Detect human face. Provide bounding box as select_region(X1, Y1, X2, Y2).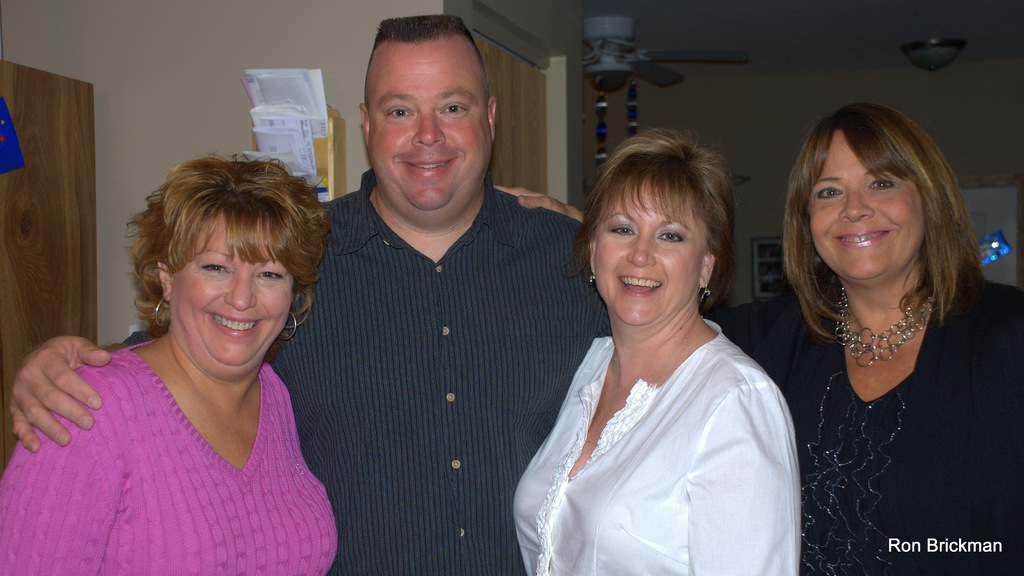
select_region(369, 41, 495, 216).
